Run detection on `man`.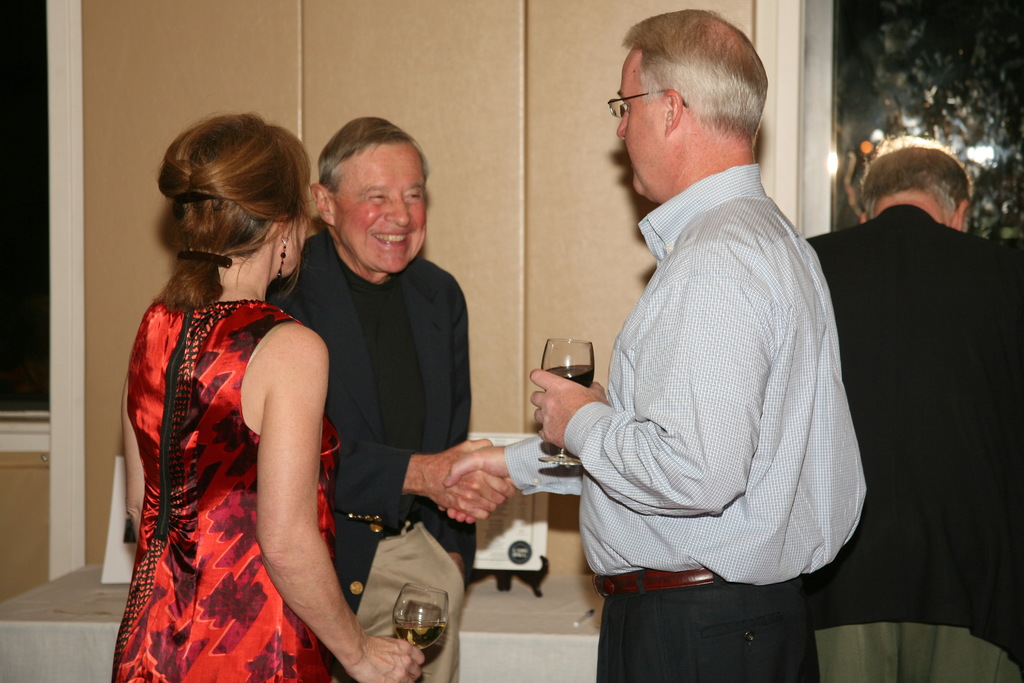
Result: bbox=(270, 120, 511, 682).
